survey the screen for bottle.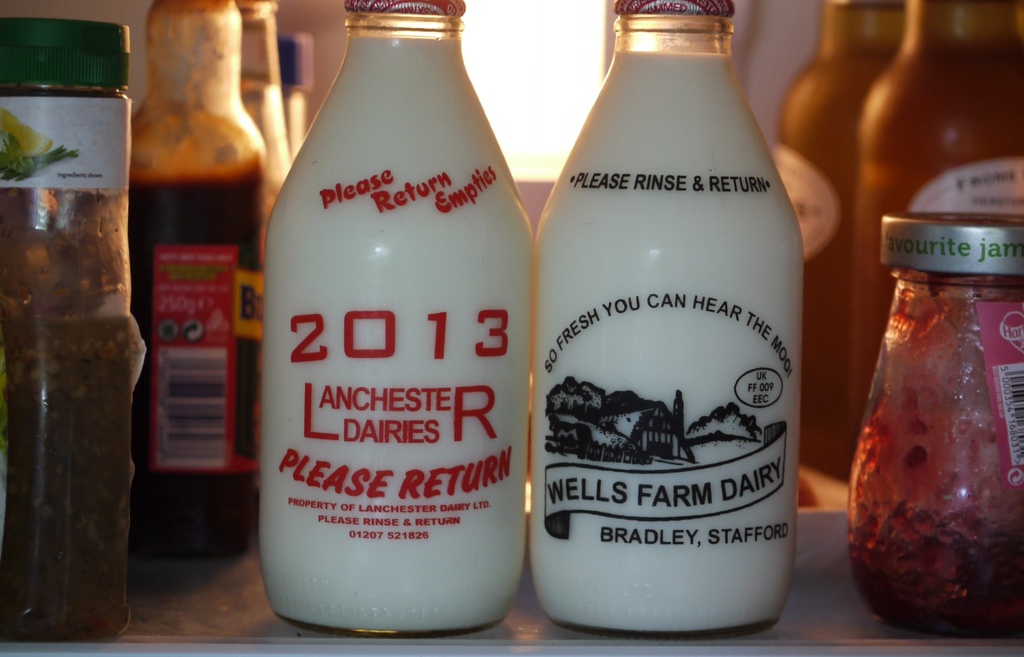
Survey found: region(537, 0, 805, 640).
